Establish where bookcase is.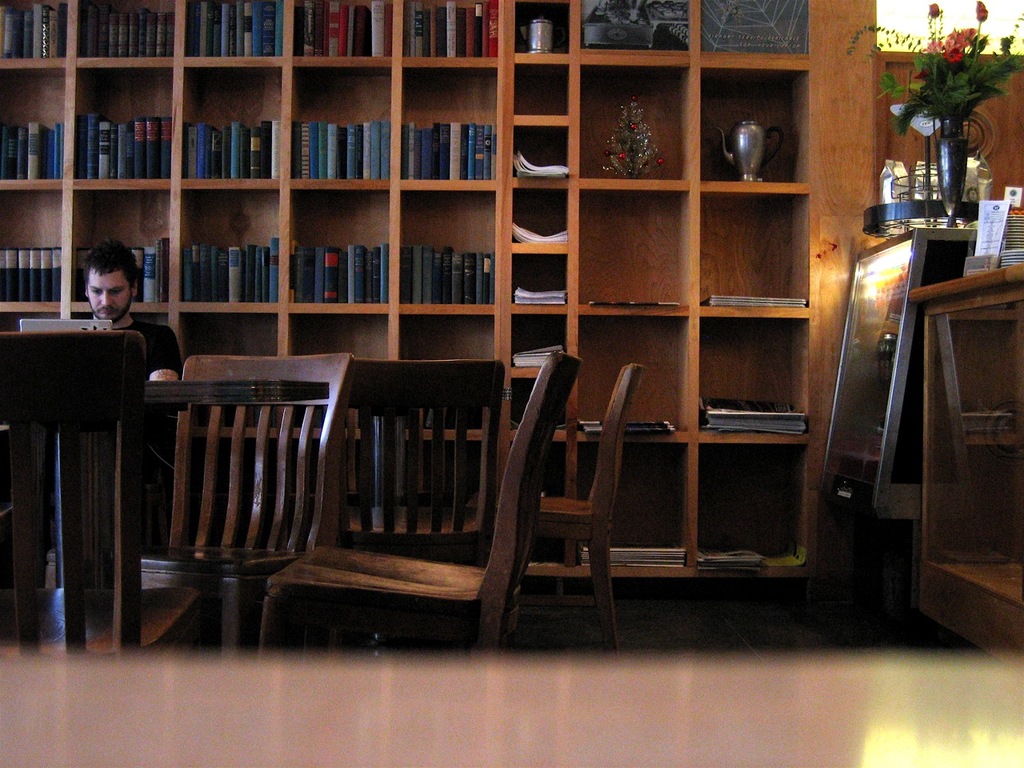
Established at <box>0,0,877,622</box>.
